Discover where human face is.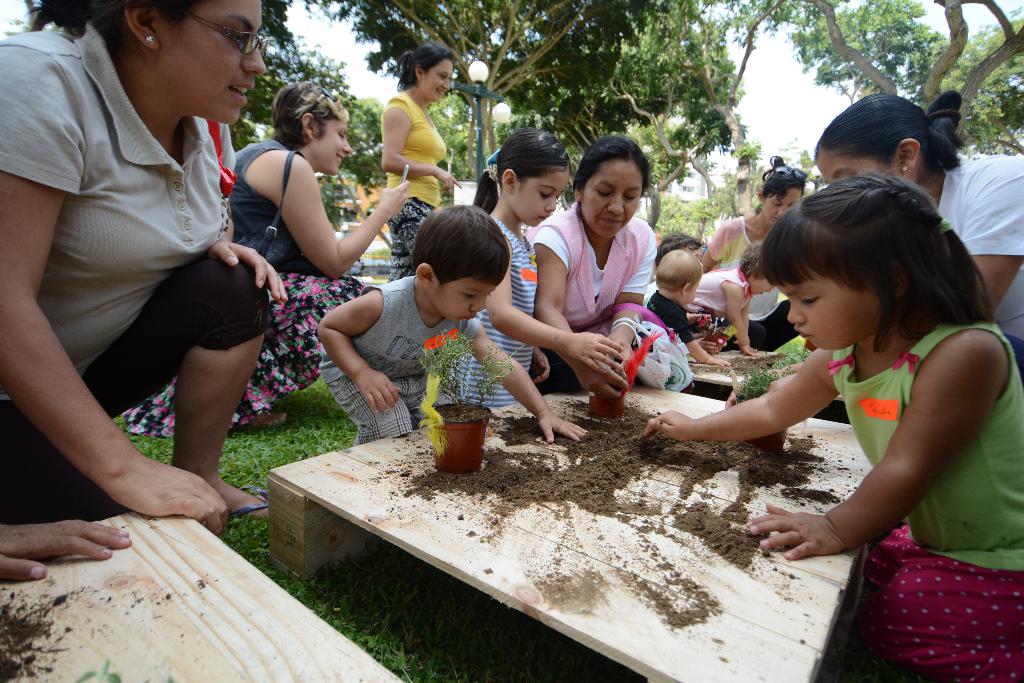
Discovered at left=584, top=161, right=642, bottom=235.
